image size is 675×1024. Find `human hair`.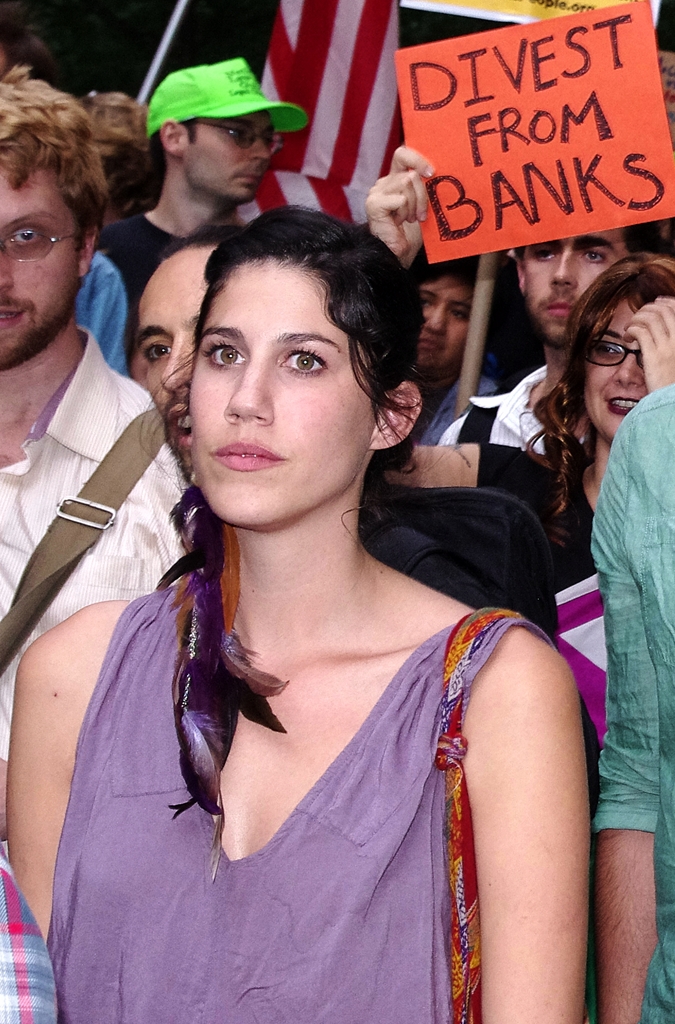
<box>531,256,674,522</box>.
